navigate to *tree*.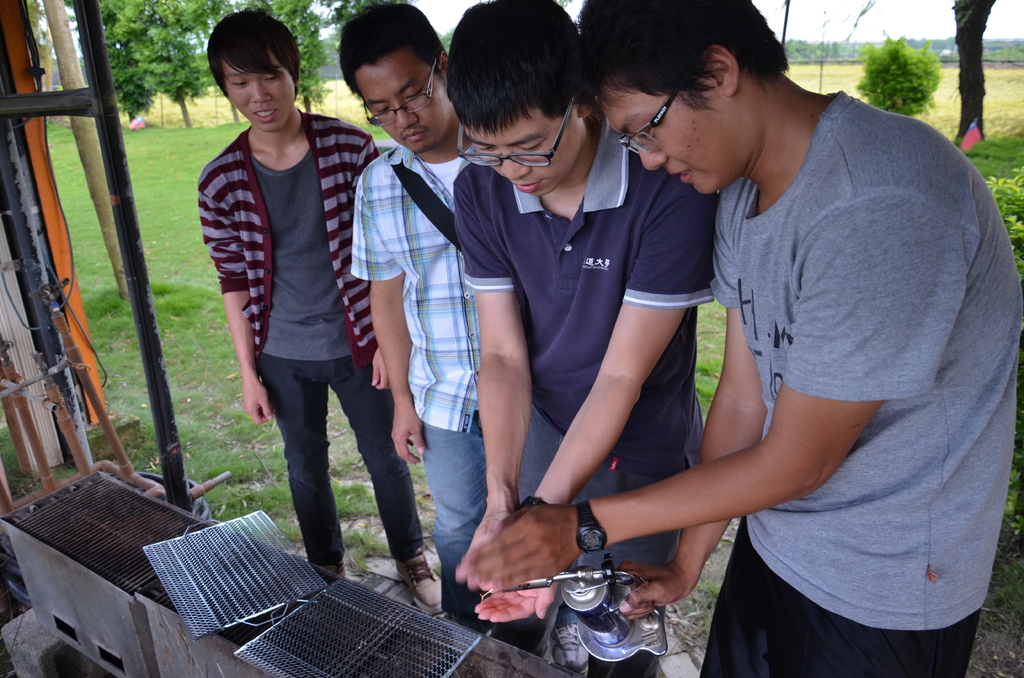
Navigation target: select_region(861, 23, 948, 96).
